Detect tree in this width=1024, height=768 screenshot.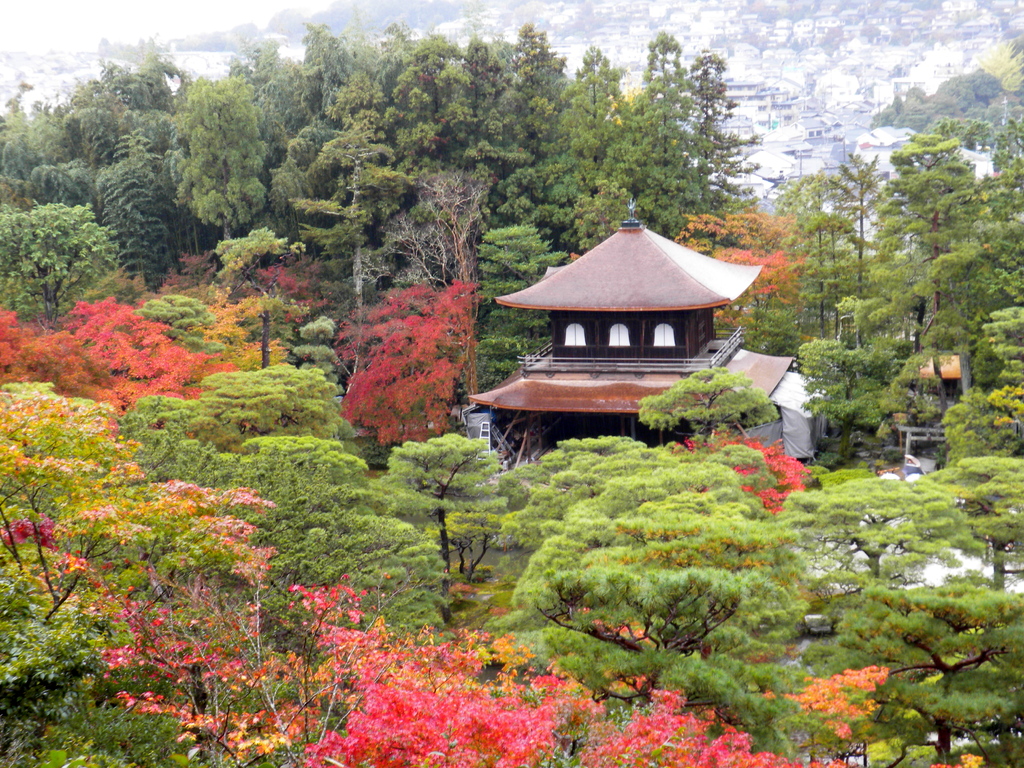
Detection: {"left": 170, "top": 81, "right": 262, "bottom": 262}.
